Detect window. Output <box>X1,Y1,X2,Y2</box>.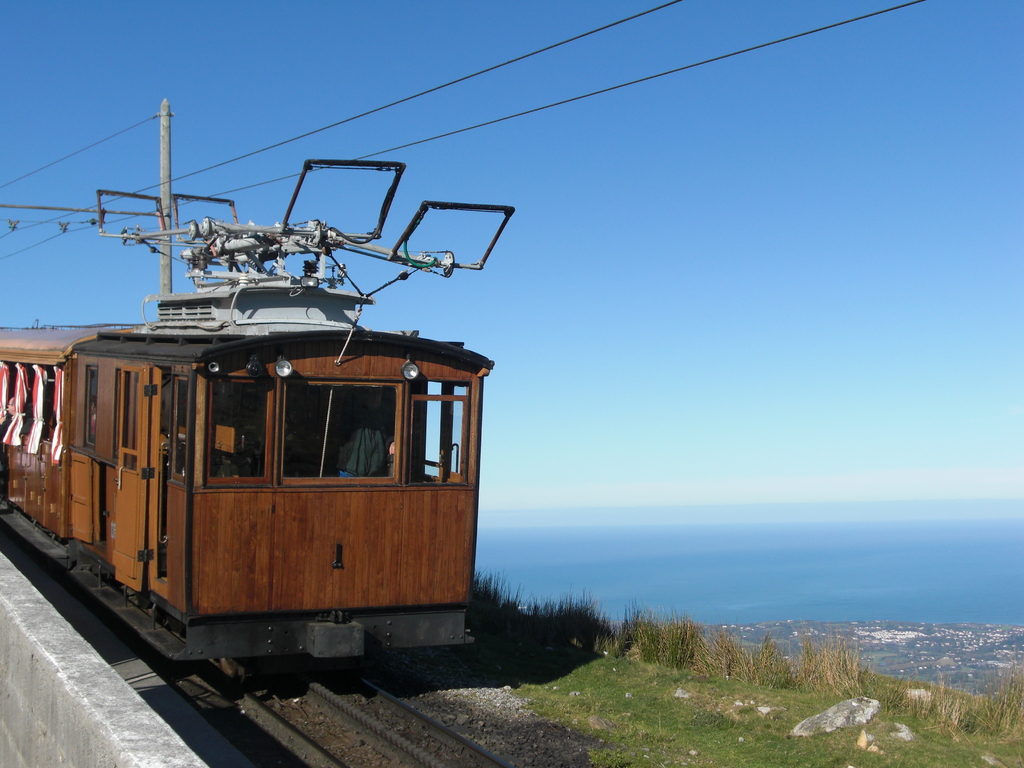
<box>83,365,97,446</box>.
